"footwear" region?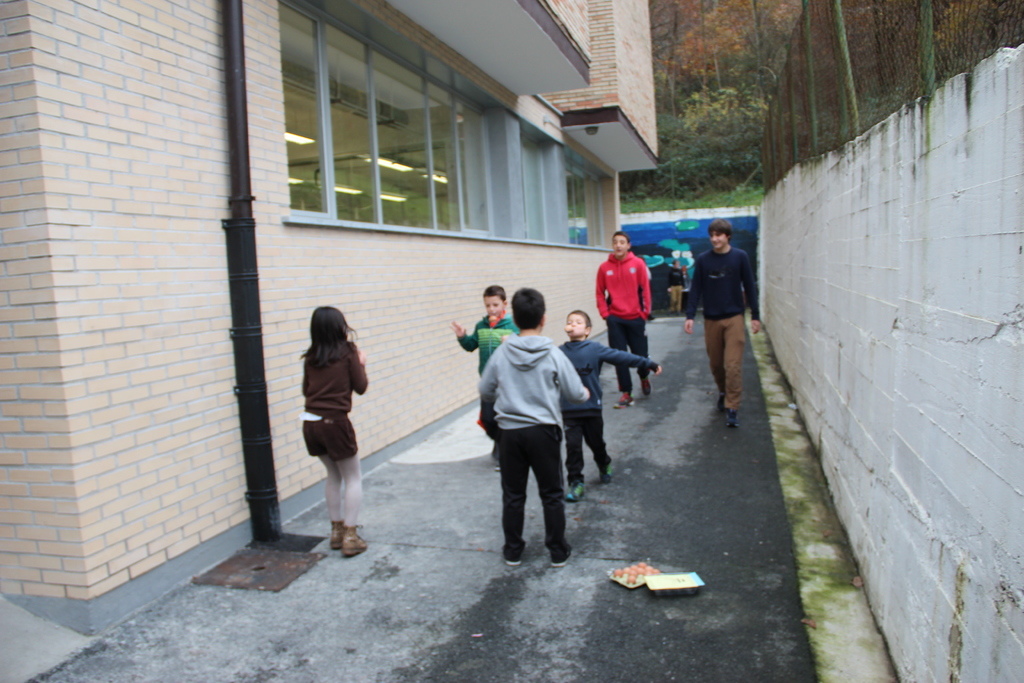
box(676, 308, 682, 315)
